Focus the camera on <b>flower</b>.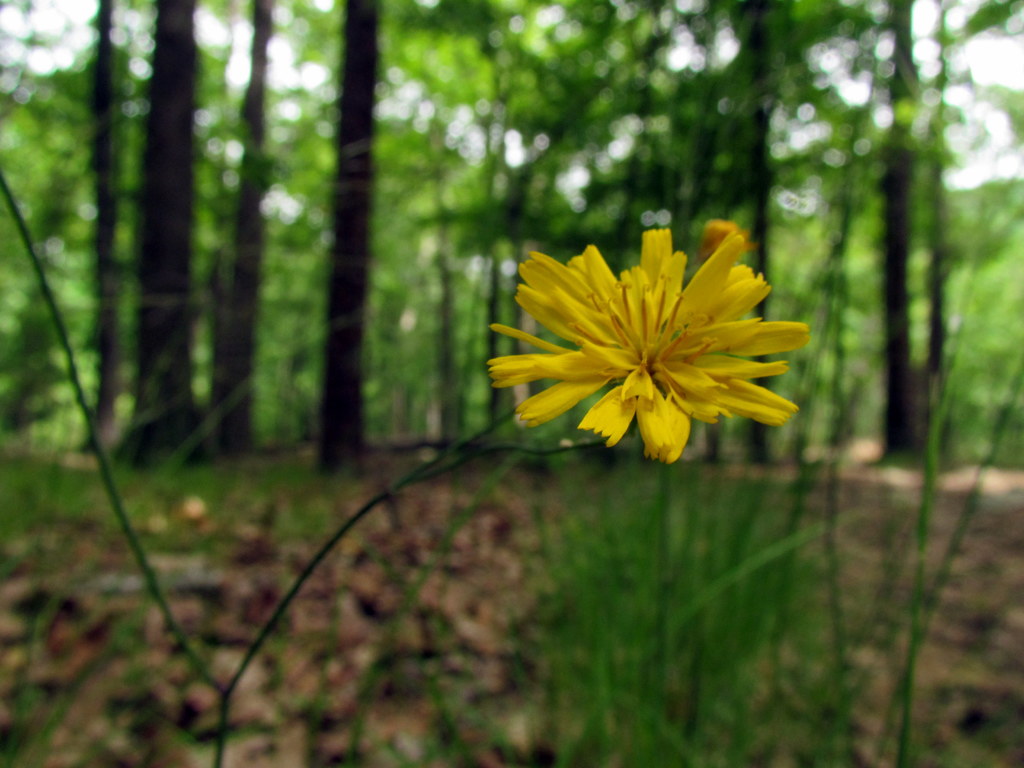
Focus region: box=[484, 227, 804, 463].
